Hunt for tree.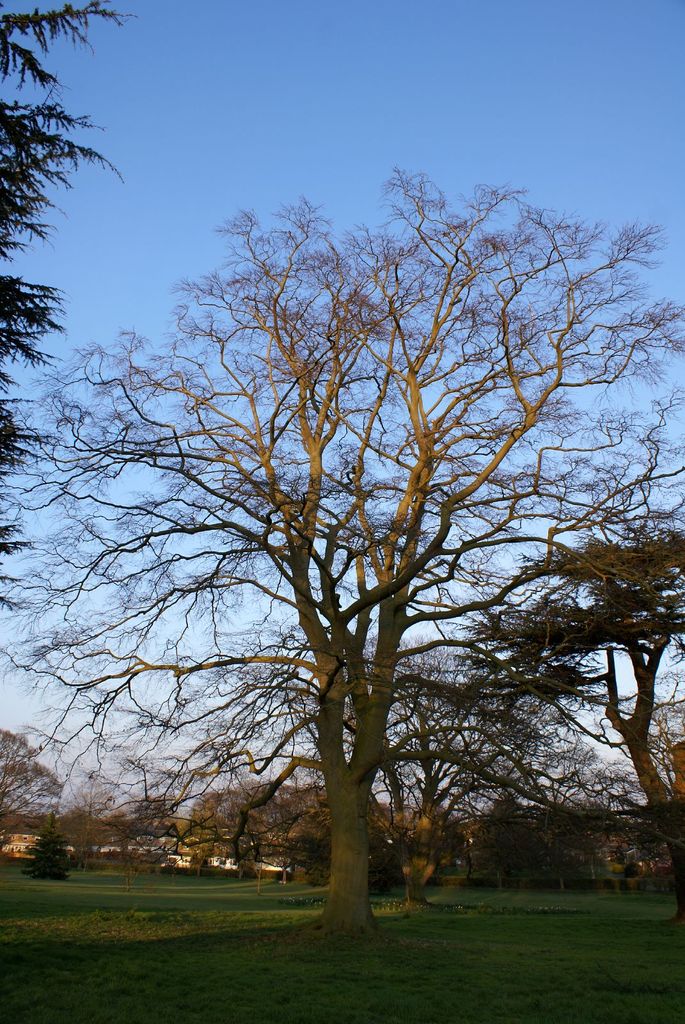
Hunted down at crop(180, 780, 327, 879).
